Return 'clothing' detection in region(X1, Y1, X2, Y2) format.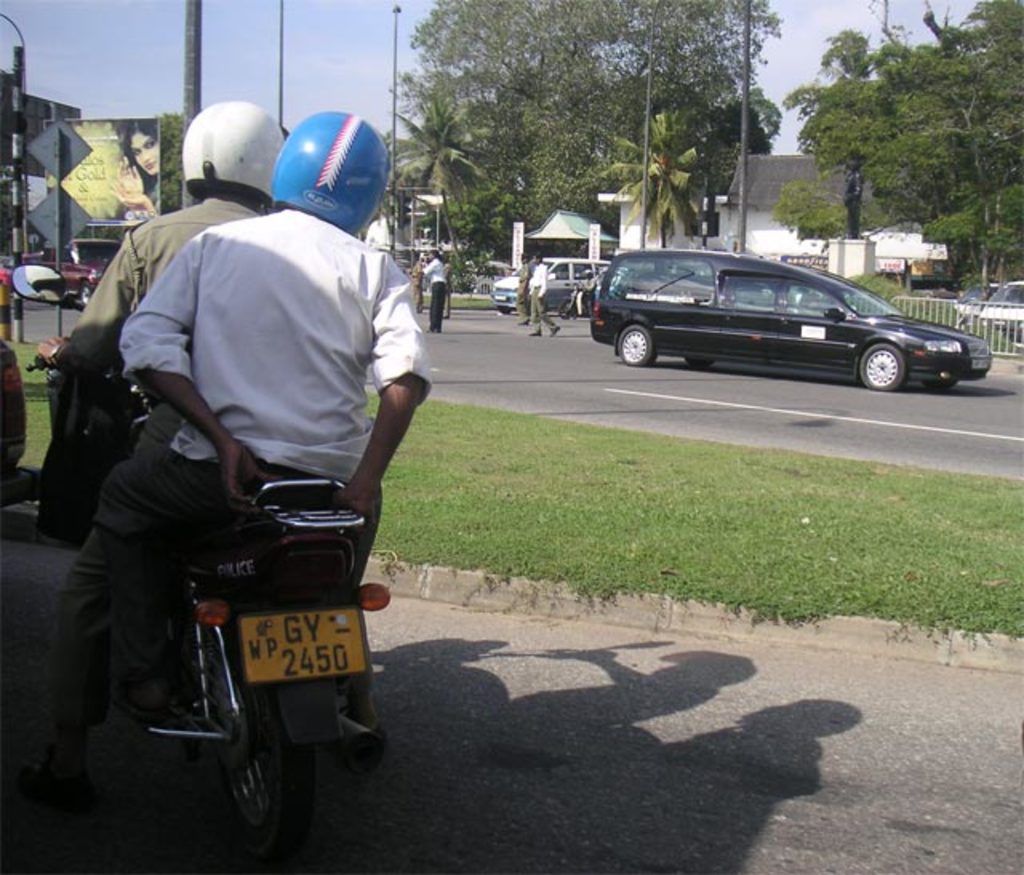
region(422, 254, 446, 336).
